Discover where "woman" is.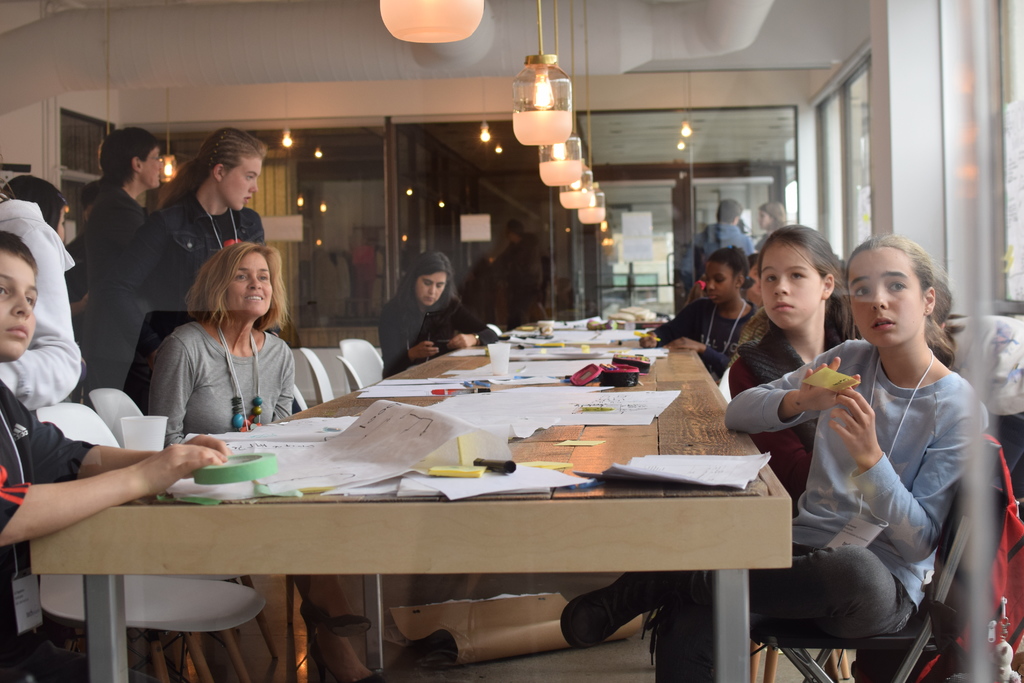
Discovered at box=[83, 123, 164, 403].
